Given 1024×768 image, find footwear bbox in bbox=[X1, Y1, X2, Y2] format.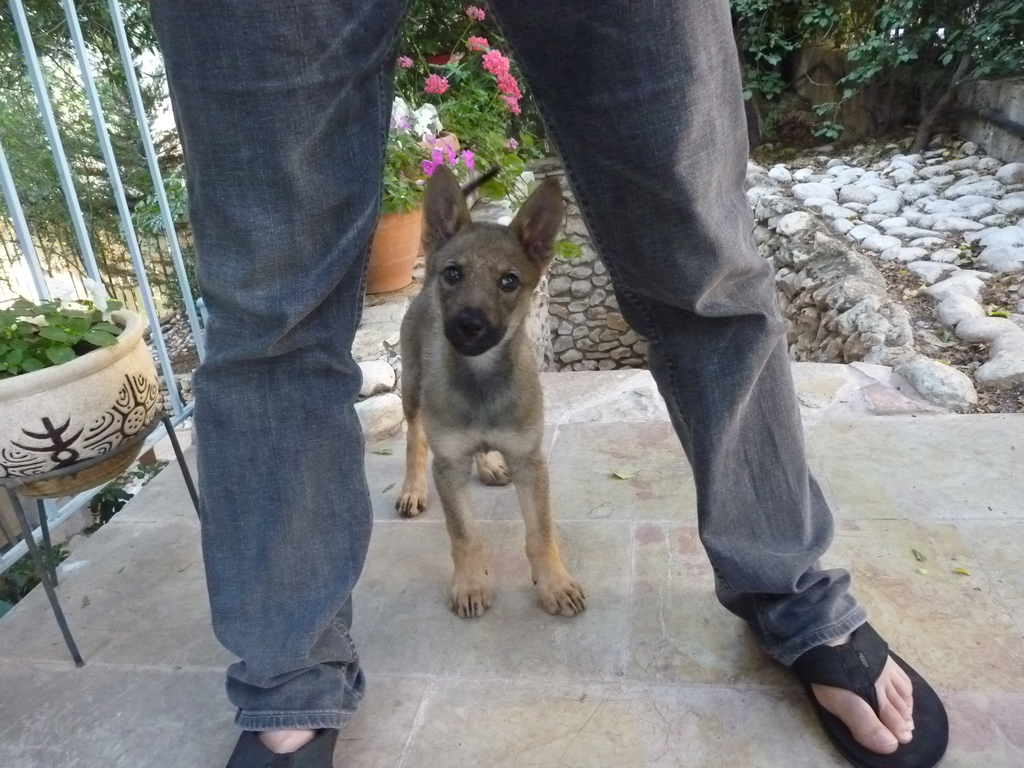
bbox=[219, 723, 334, 767].
